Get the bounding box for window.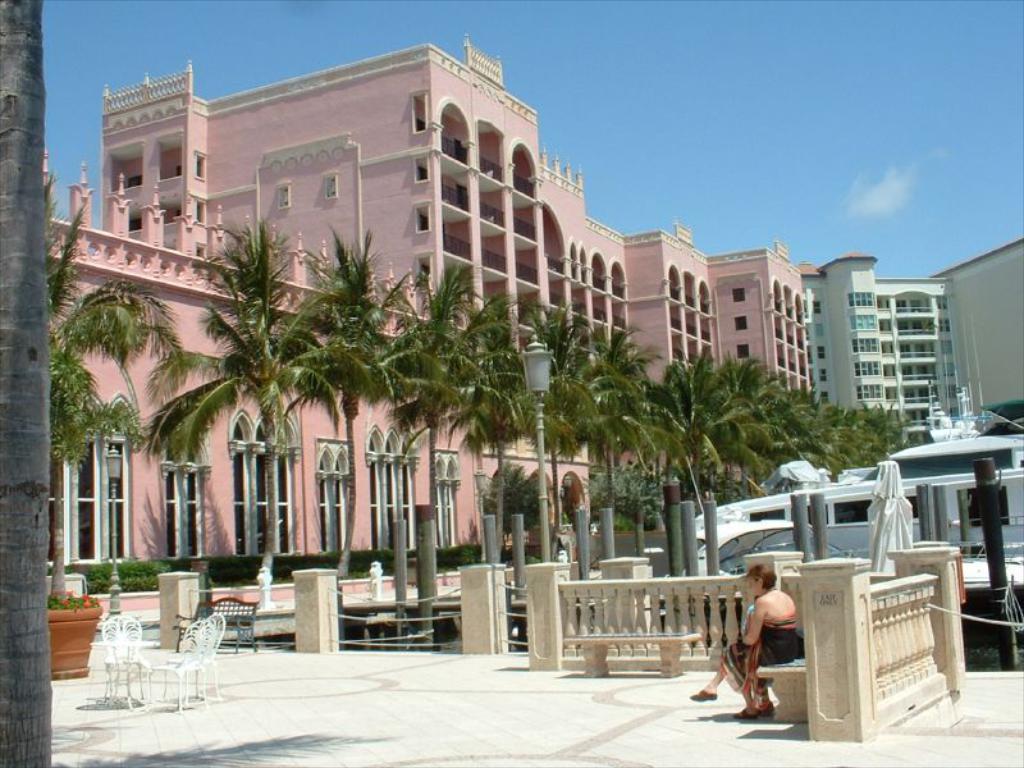
{"left": 97, "top": 411, "right": 129, "bottom": 564}.
